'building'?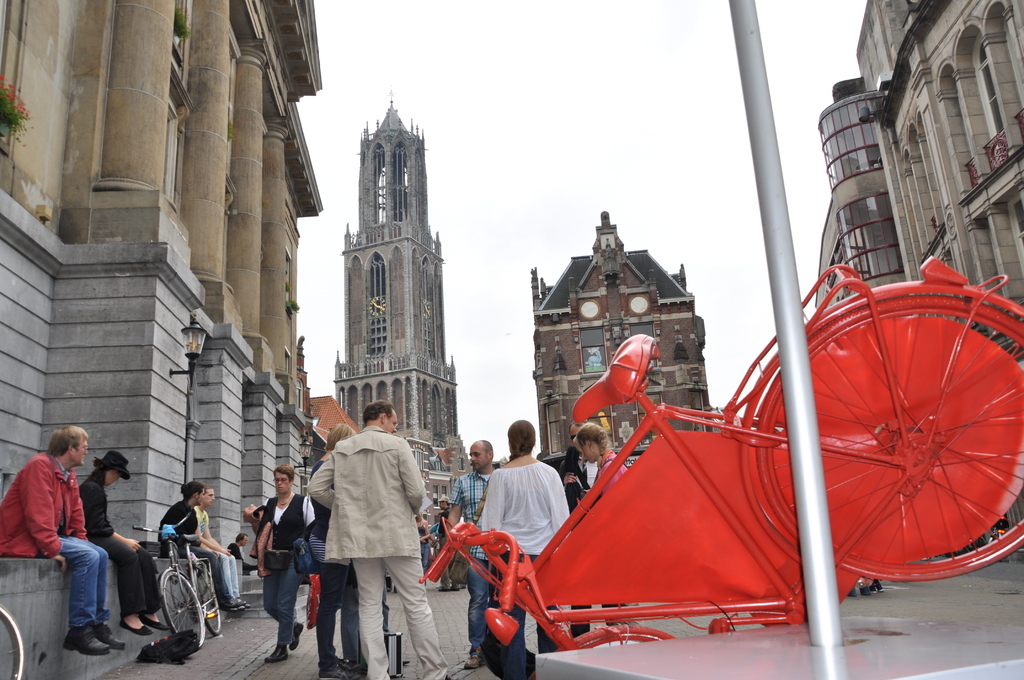
<box>330,92,471,526</box>
